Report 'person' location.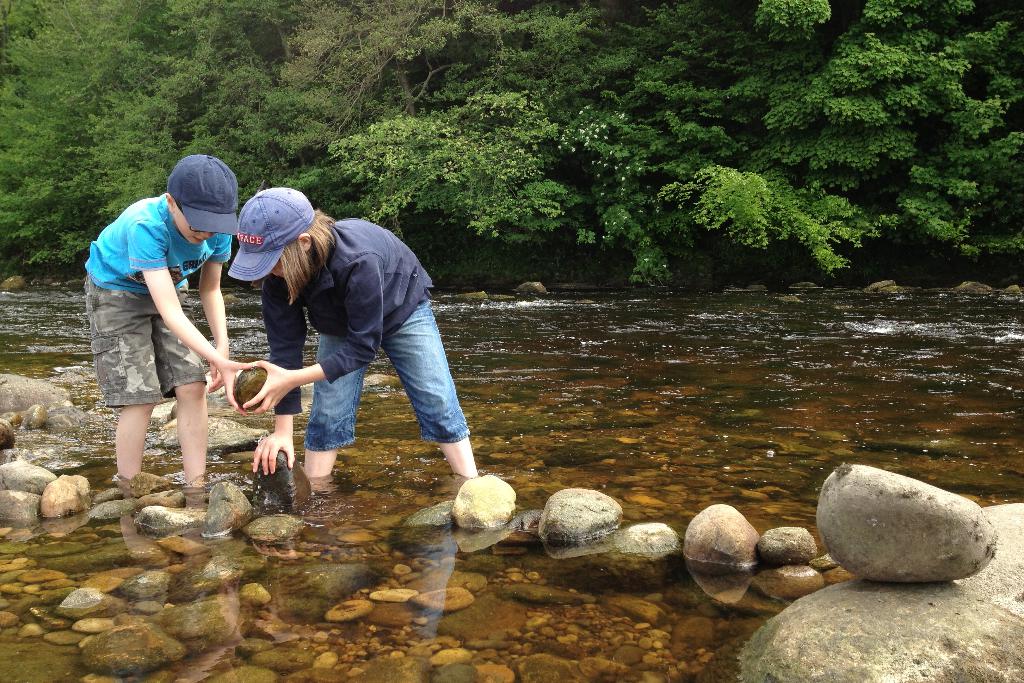
Report: (95, 158, 244, 534).
